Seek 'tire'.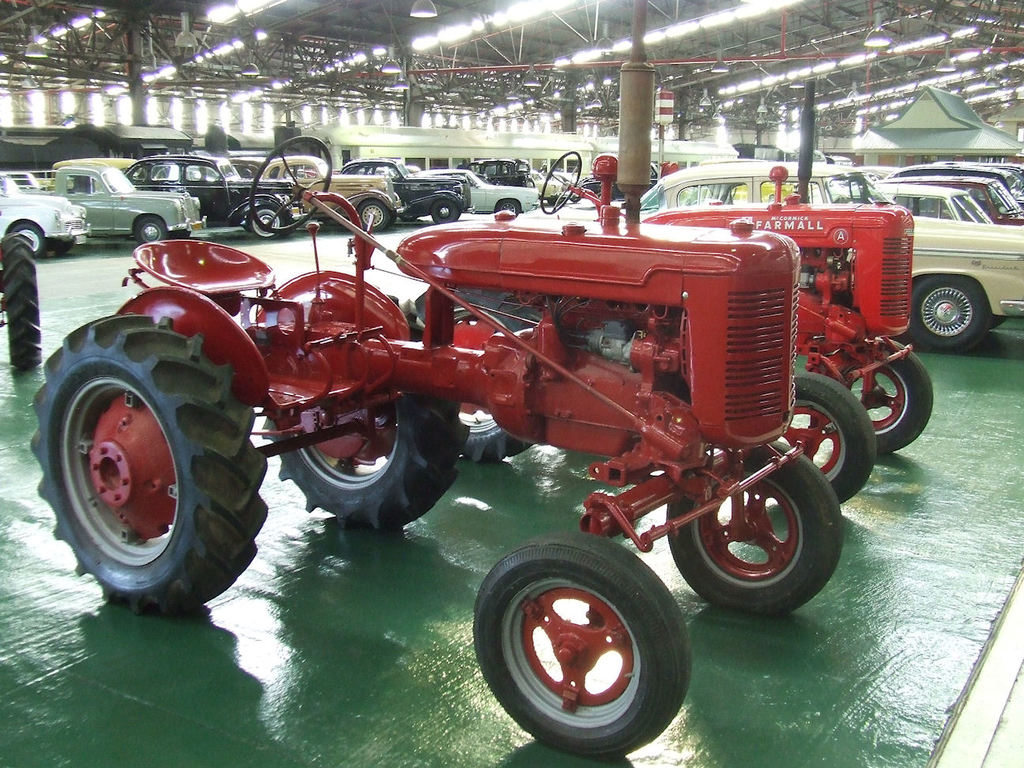
[499, 199, 518, 220].
